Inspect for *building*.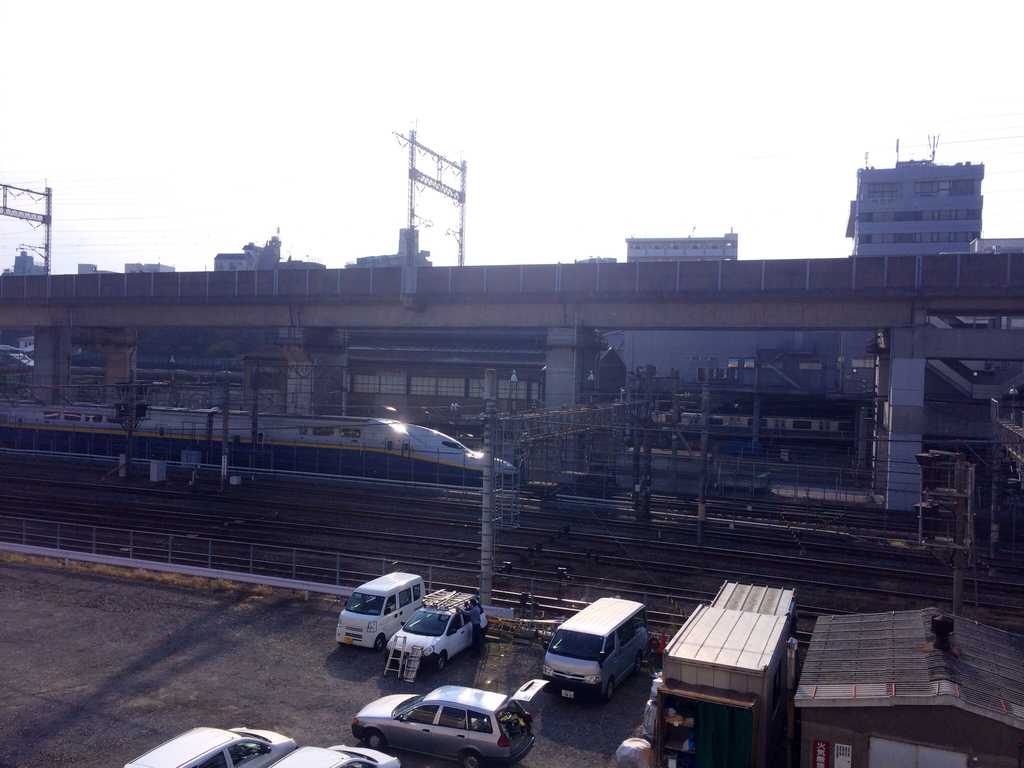
Inspection: crop(622, 229, 741, 261).
